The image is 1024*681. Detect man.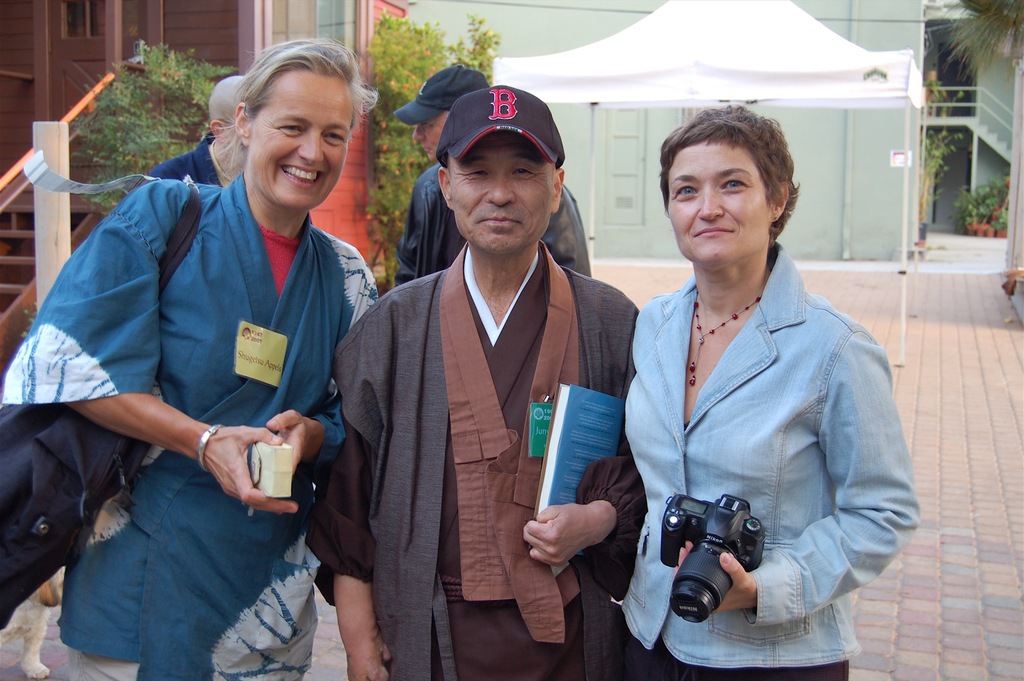
Detection: <box>393,61,591,289</box>.
